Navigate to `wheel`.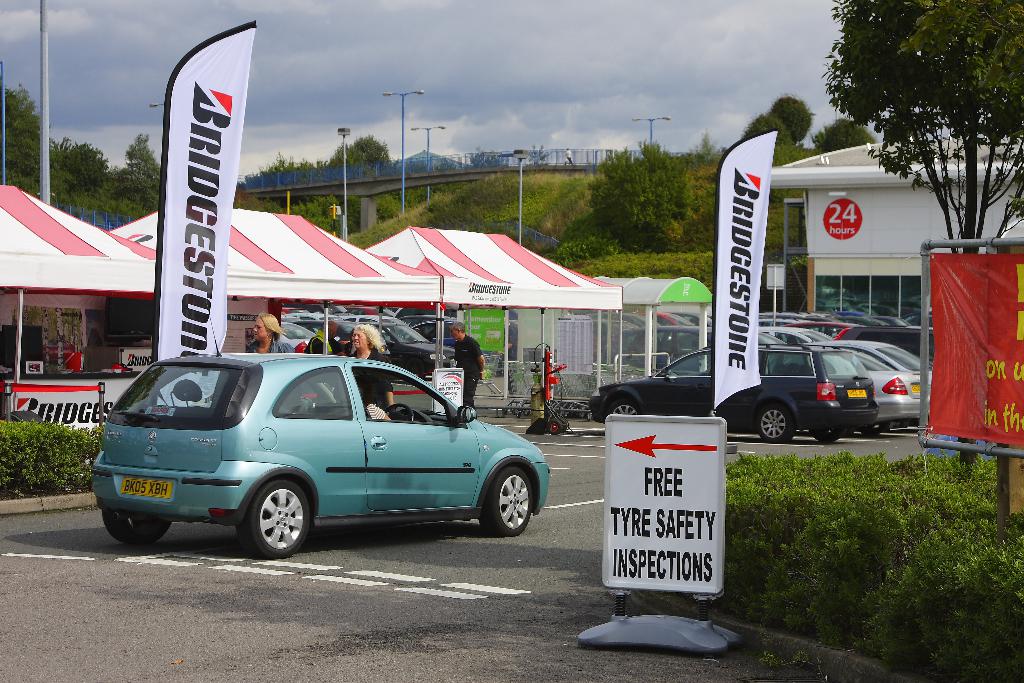
Navigation target: x1=517 y1=411 x2=521 y2=418.
